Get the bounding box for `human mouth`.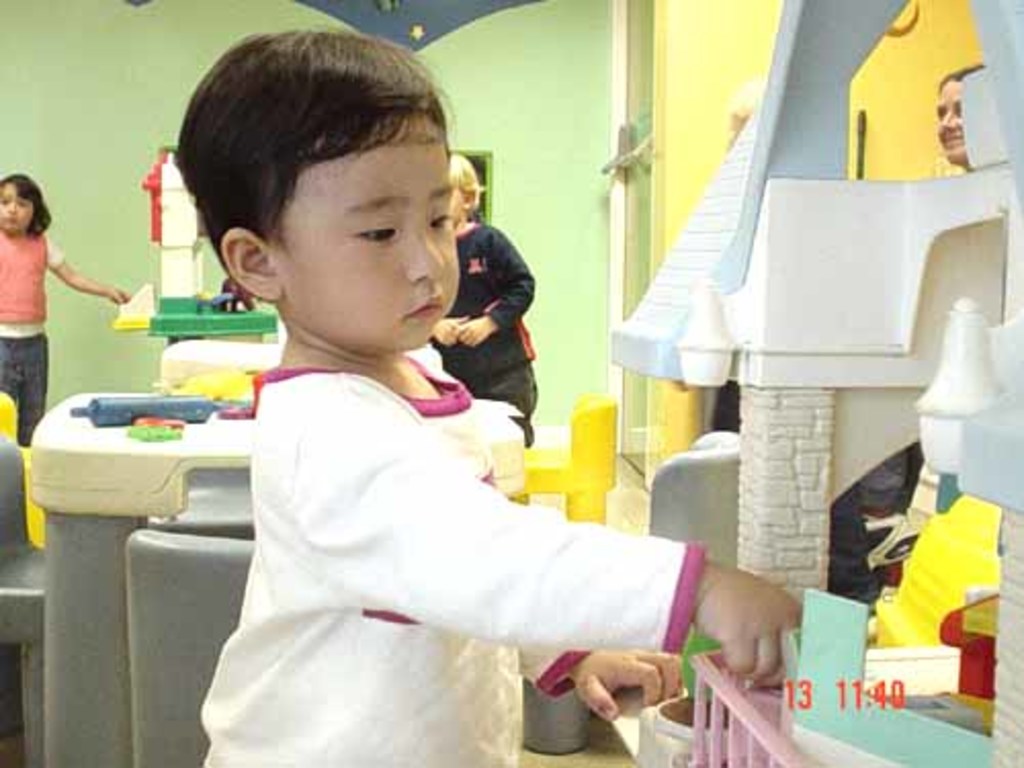
pyautogui.locateOnScreen(0, 211, 18, 225).
